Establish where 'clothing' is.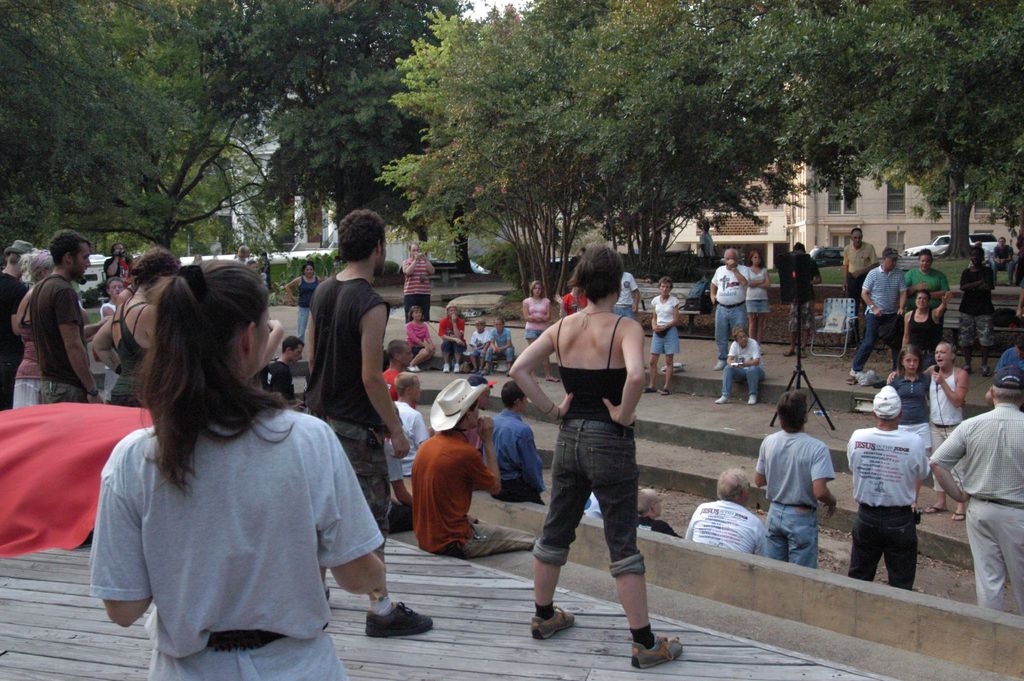
Established at [left=687, top=500, right=749, bottom=568].
